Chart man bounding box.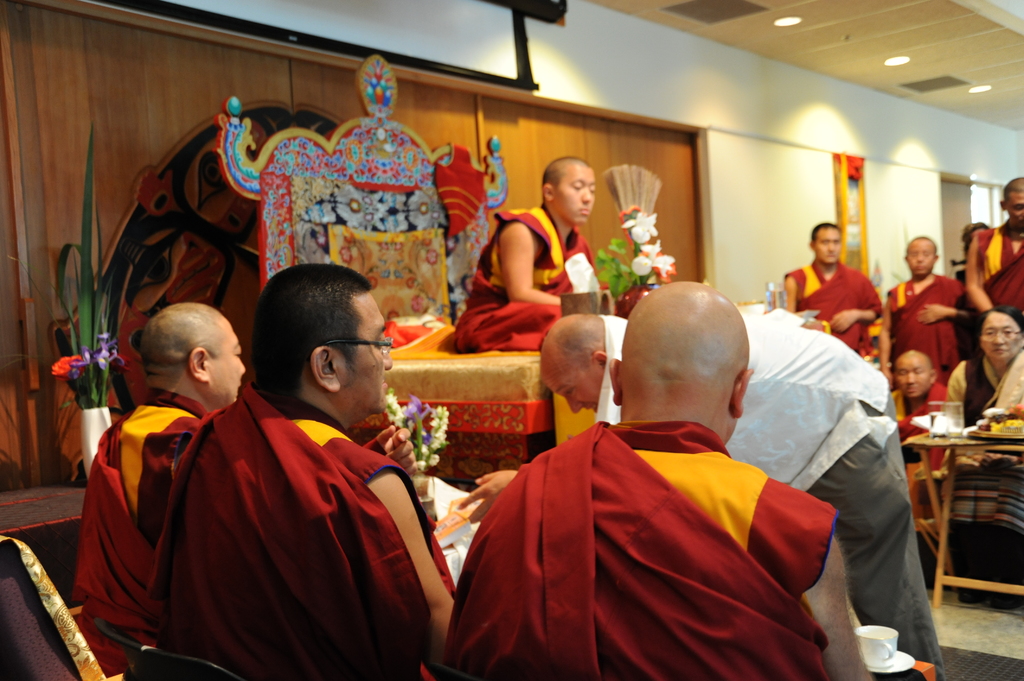
Charted: Rect(883, 346, 966, 545).
